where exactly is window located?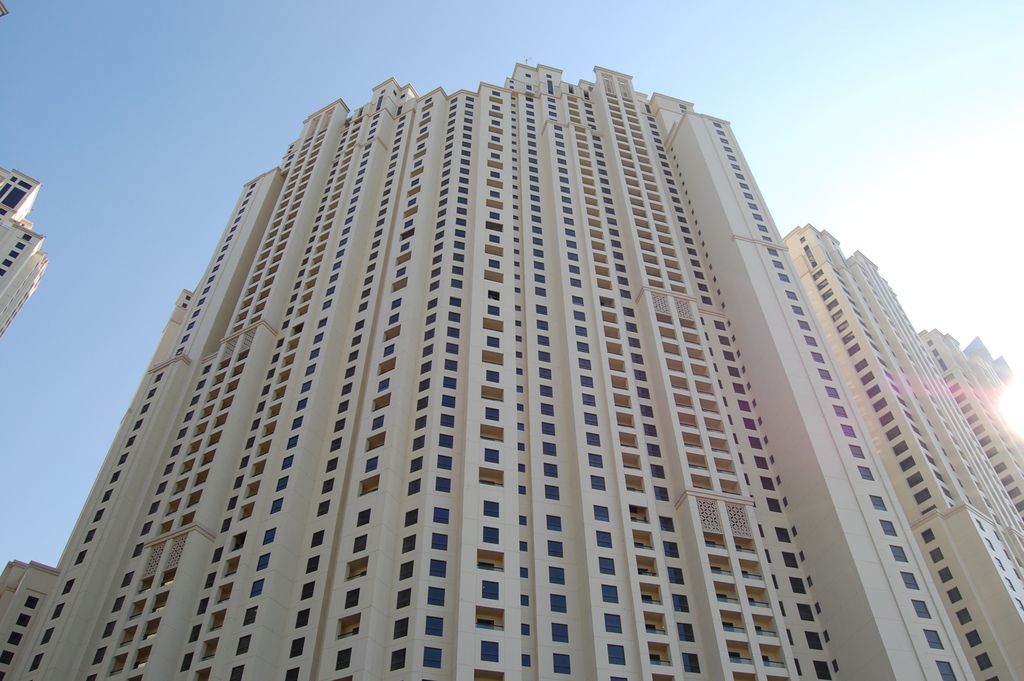
Its bounding box is crop(557, 158, 566, 166).
